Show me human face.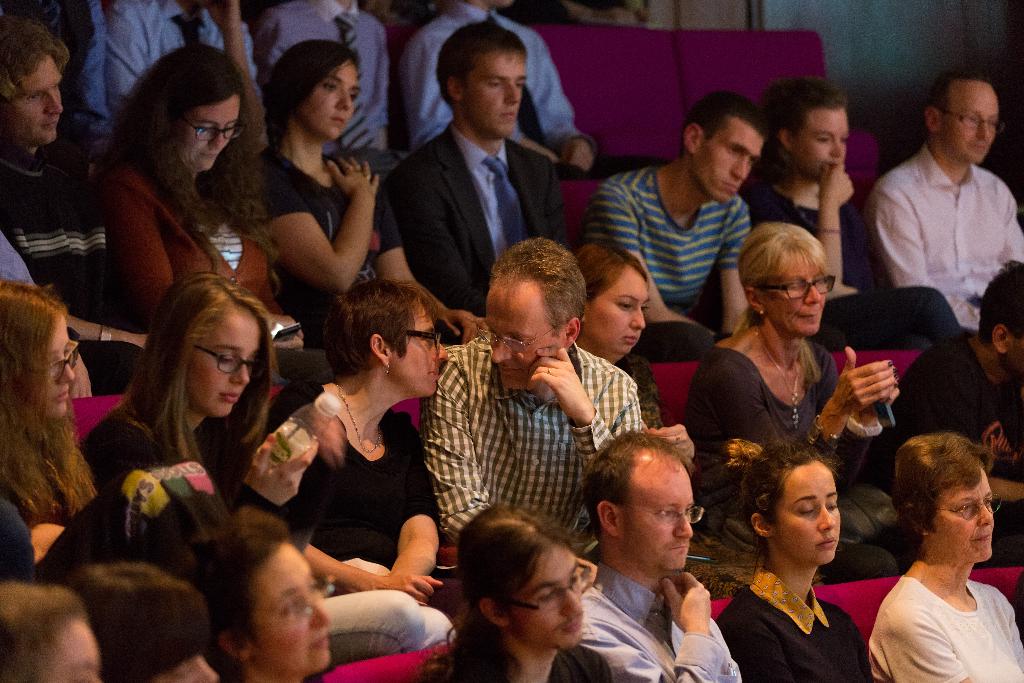
human face is here: left=620, top=456, right=692, bottom=570.
